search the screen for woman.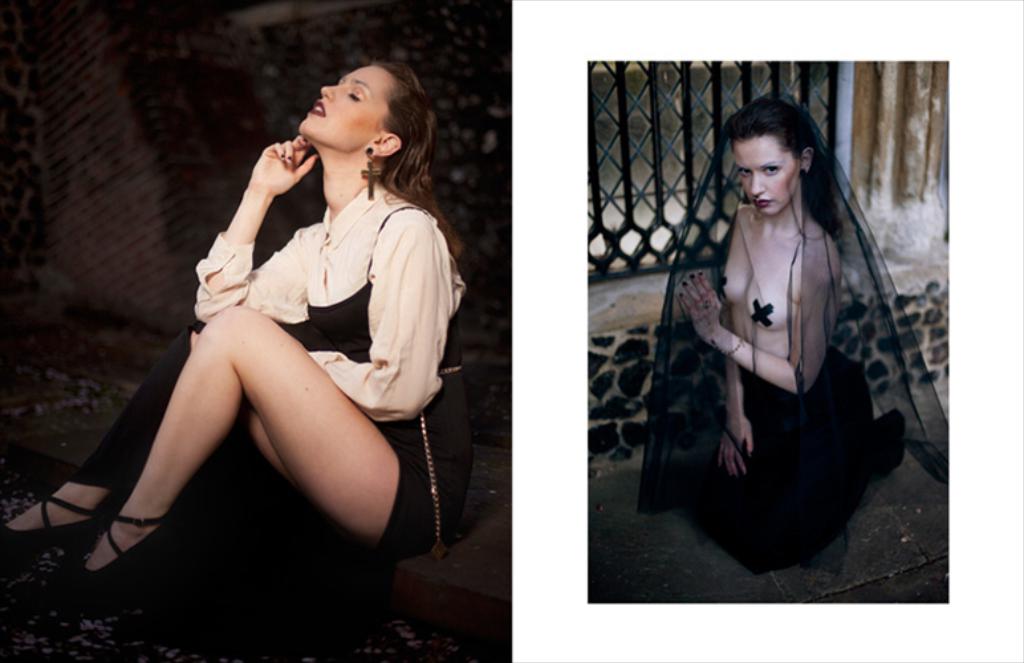
Found at rect(646, 85, 922, 598).
